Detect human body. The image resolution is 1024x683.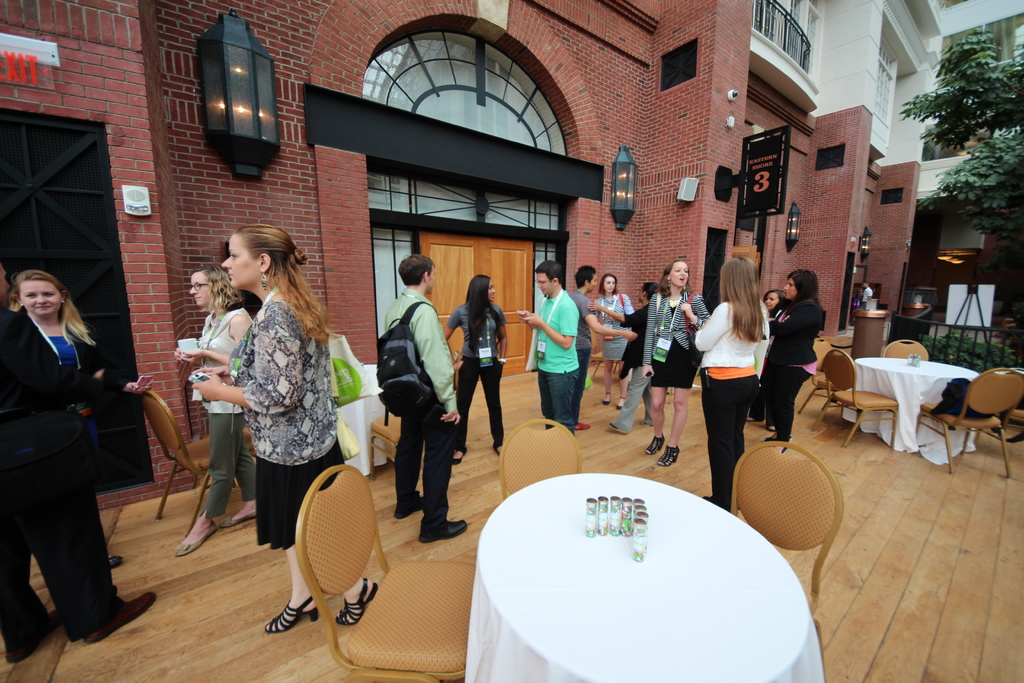
left=765, top=300, right=829, bottom=449.
